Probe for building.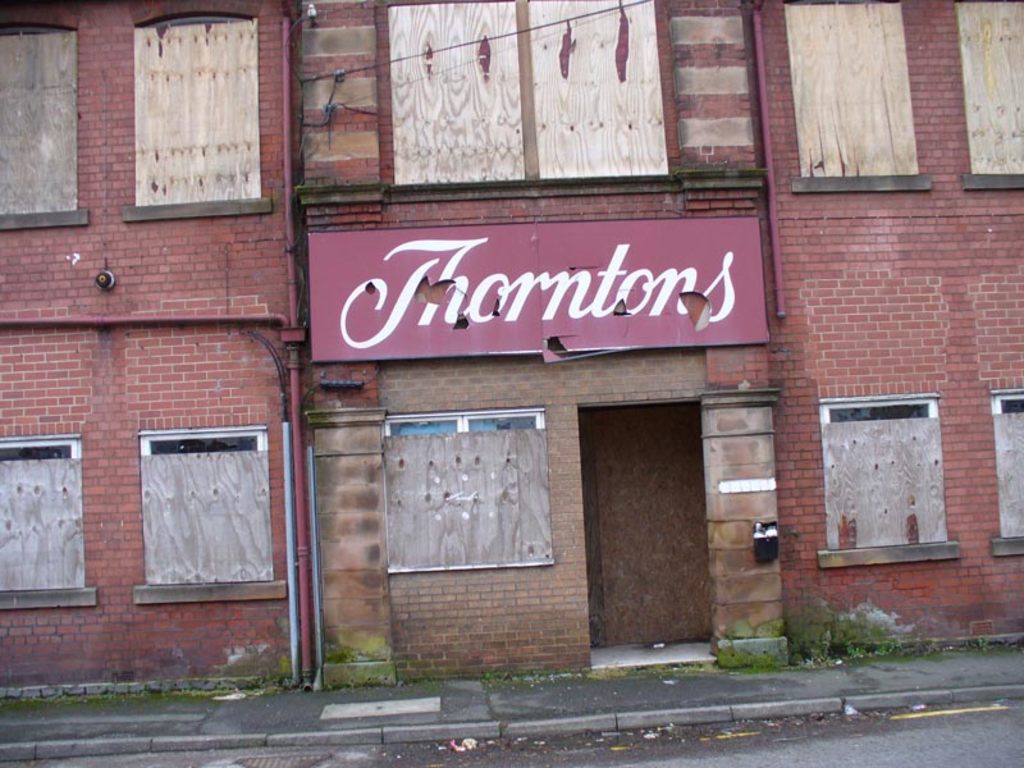
Probe result: <box>0,0,1023,703</box>.
